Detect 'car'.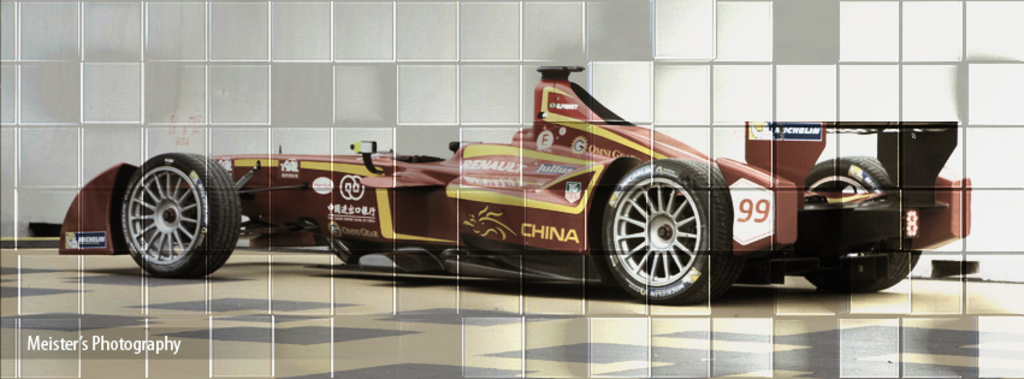
Detected at 59,65,970,304.
